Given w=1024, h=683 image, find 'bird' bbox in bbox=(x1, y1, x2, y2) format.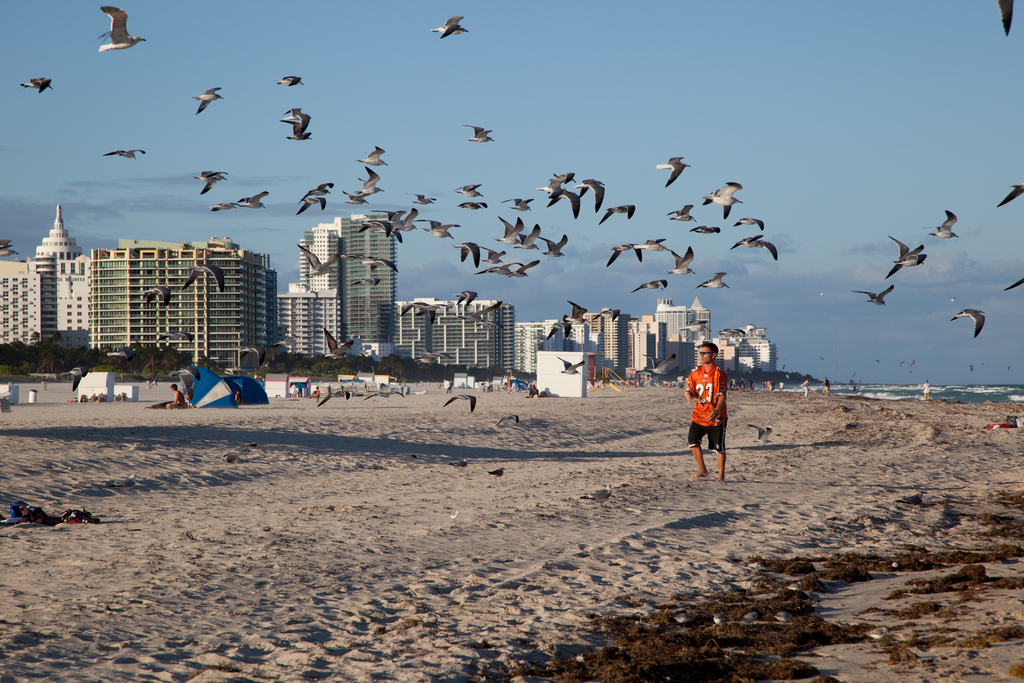
bbox=(992, 185, 1023, 210).
